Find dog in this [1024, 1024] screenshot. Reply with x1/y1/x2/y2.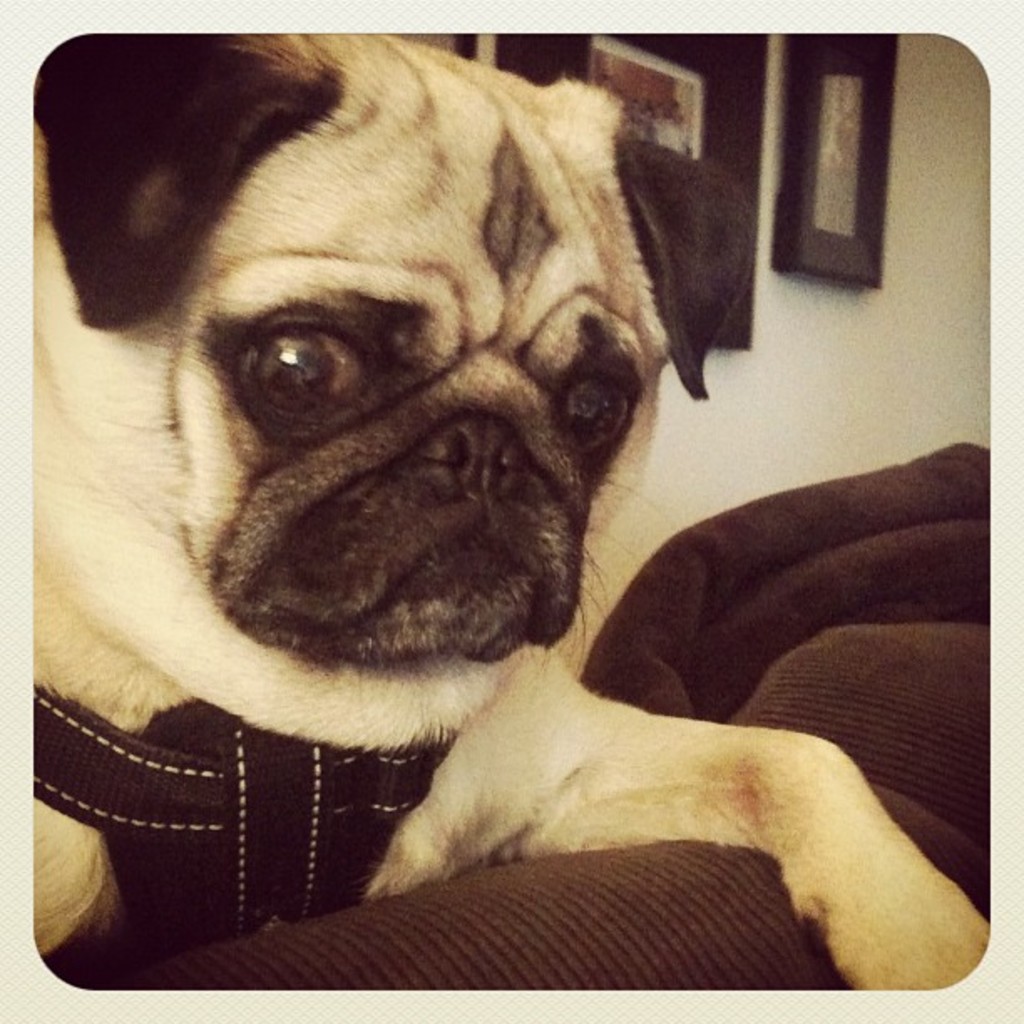
28/33/987/989.
